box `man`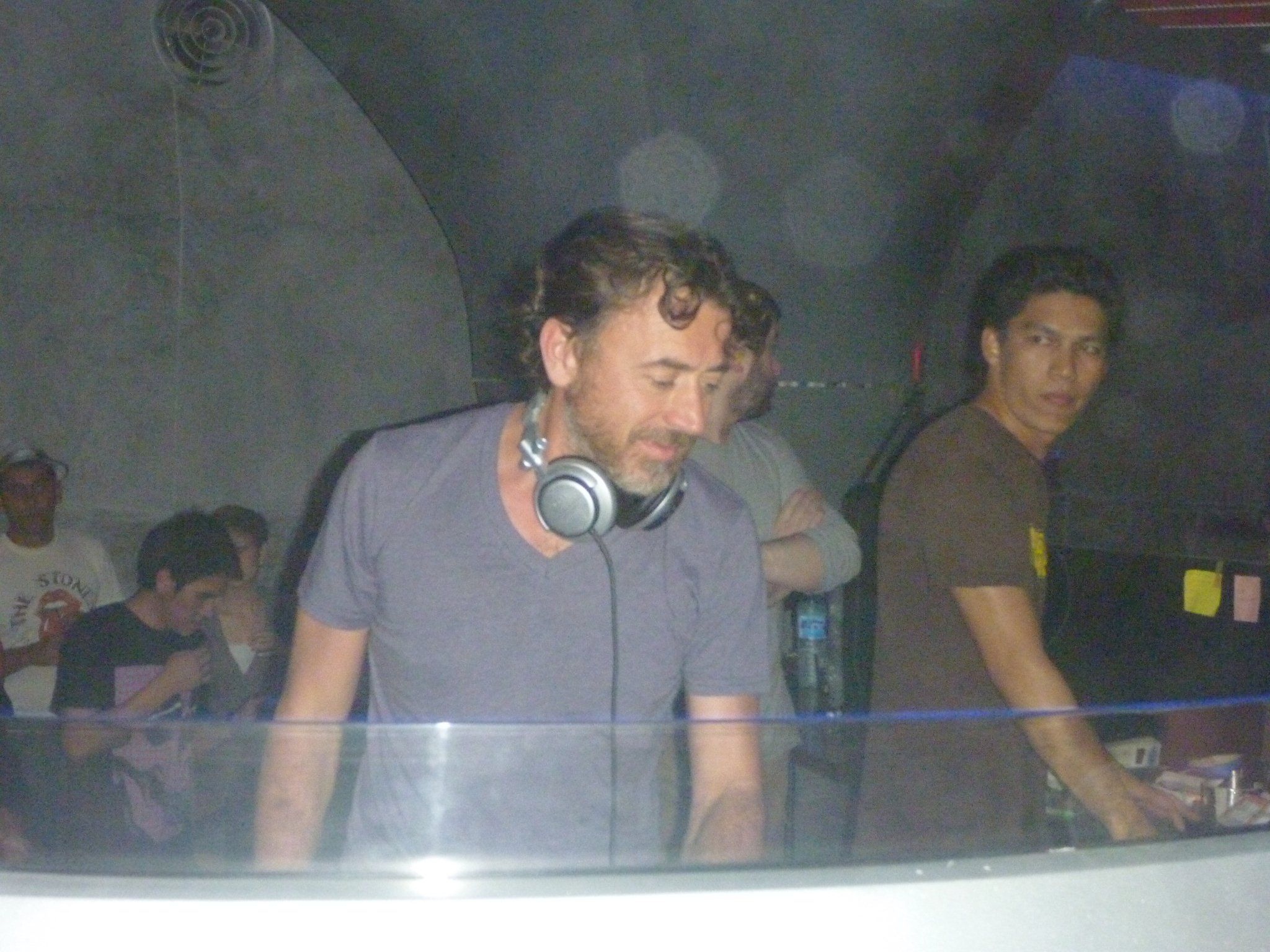
Rect(0, 279, 76, 518)
